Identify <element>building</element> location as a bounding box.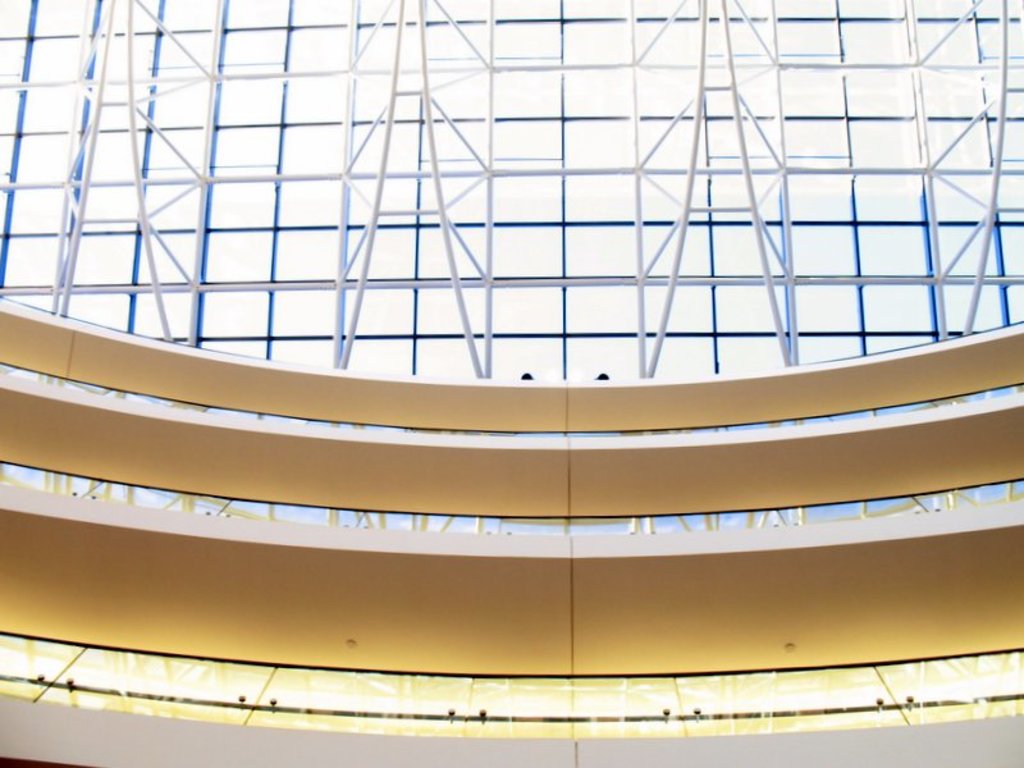
box(0, 0, 1023, 767).
